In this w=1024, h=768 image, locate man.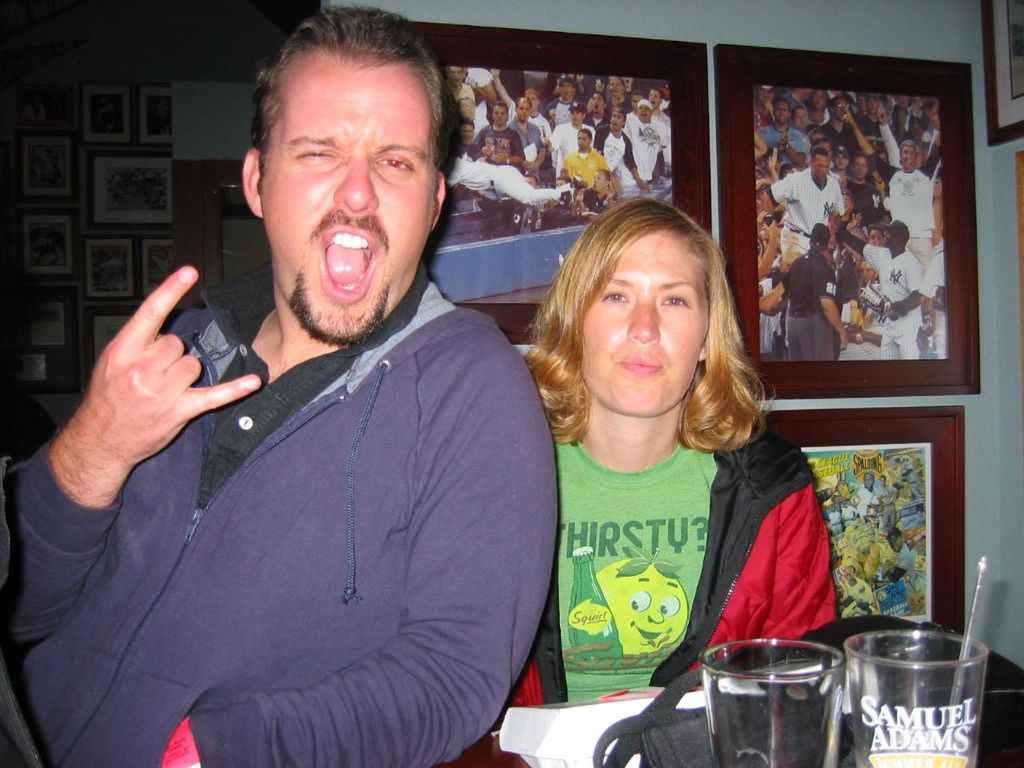
Bounding box: (870,474,900,520).
